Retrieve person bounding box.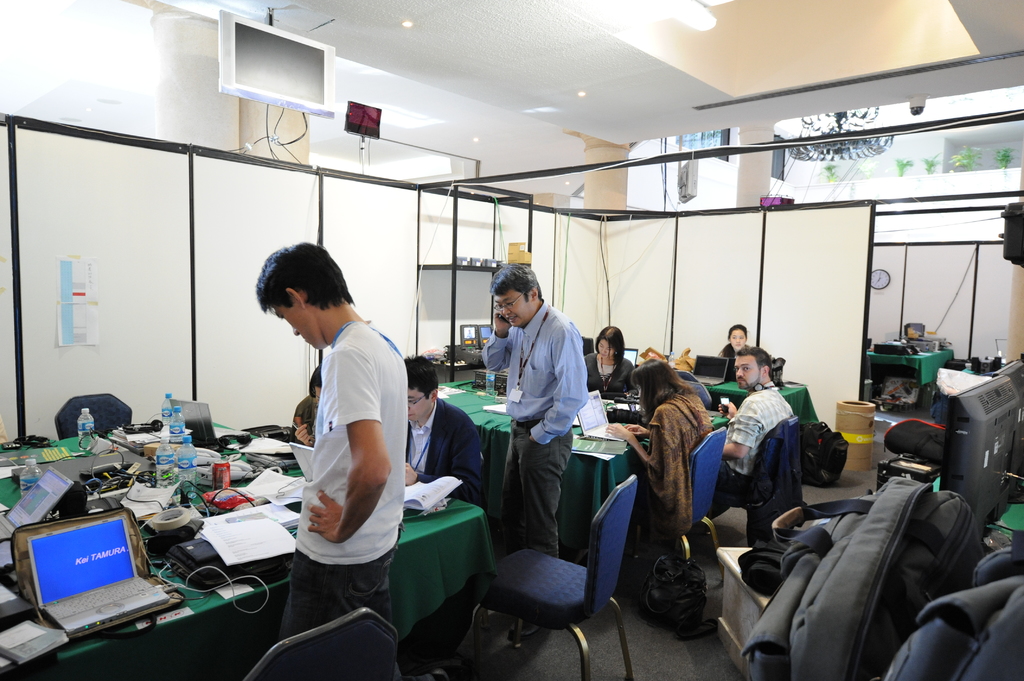
Bounding box: Rect(477, 262, 588, 641).
